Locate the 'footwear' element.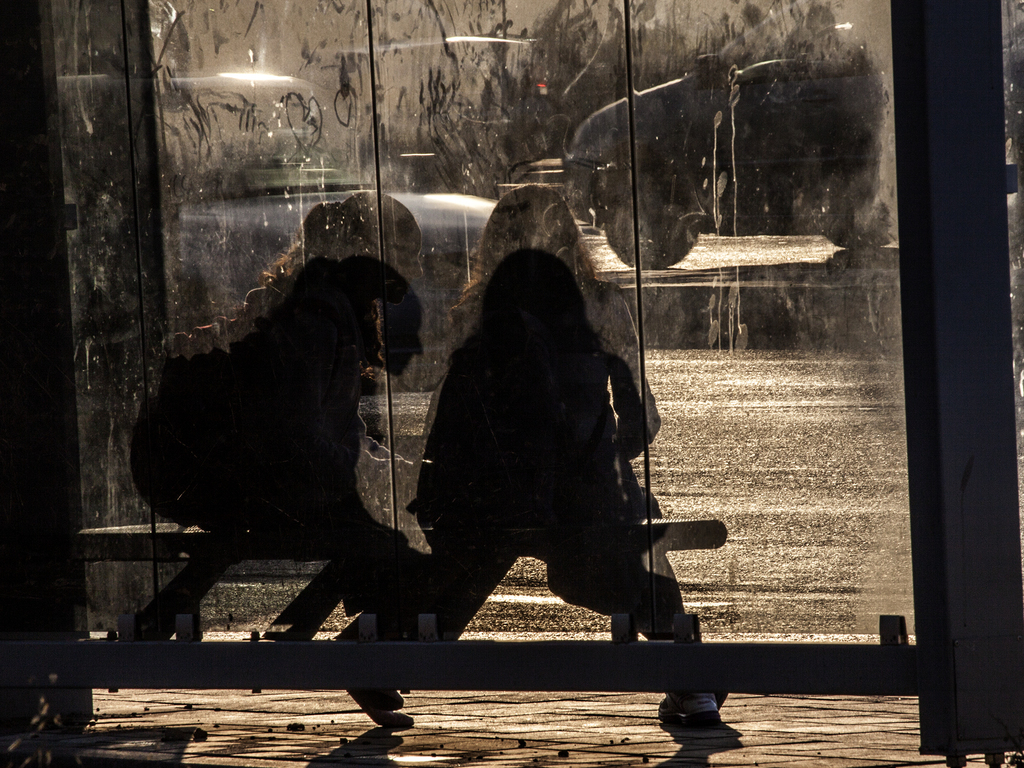
Element bbox: locate(333, 633, 401, 712).
